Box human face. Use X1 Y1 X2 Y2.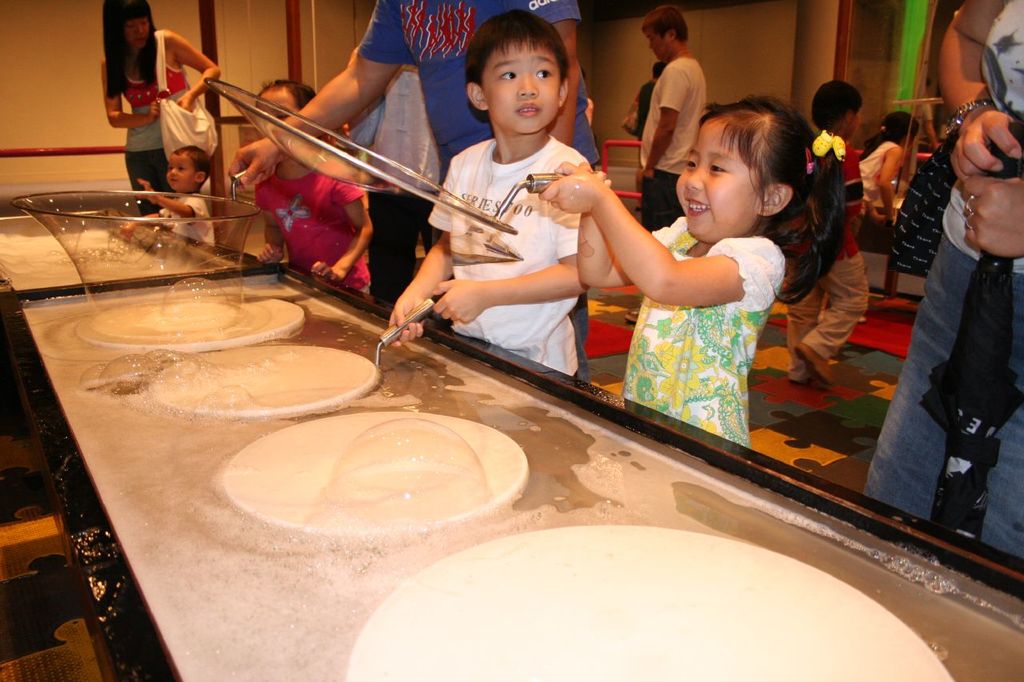
673 118 764 247.
